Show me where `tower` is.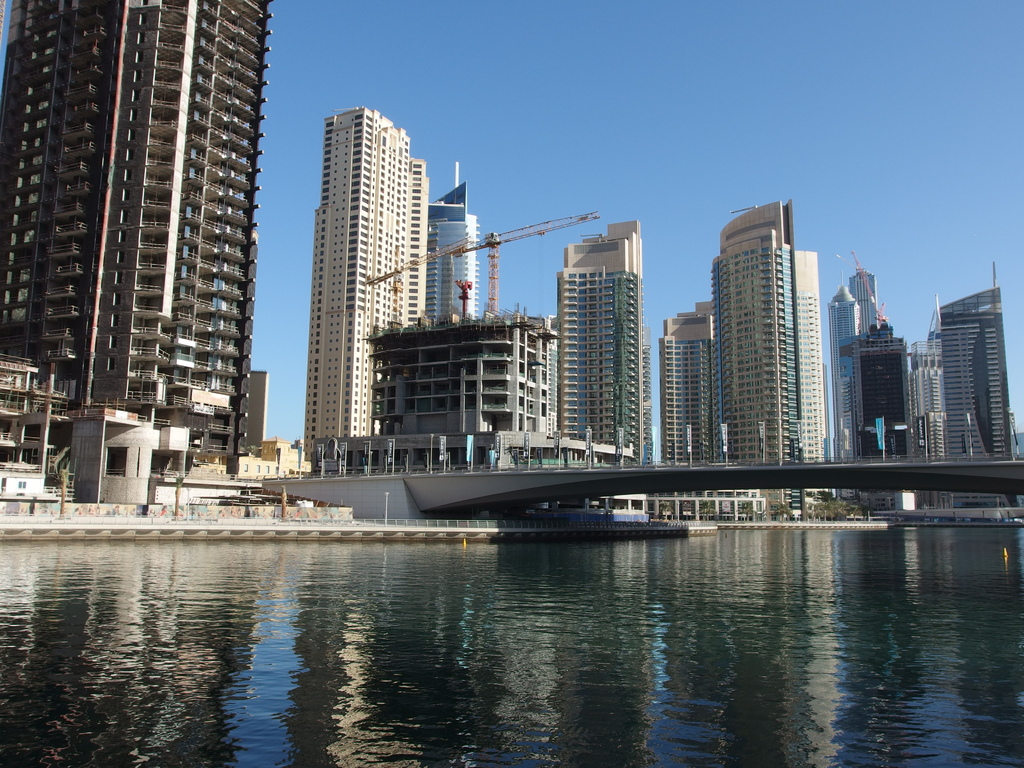
`tower` is at locate(830, 270, 884, 463).
